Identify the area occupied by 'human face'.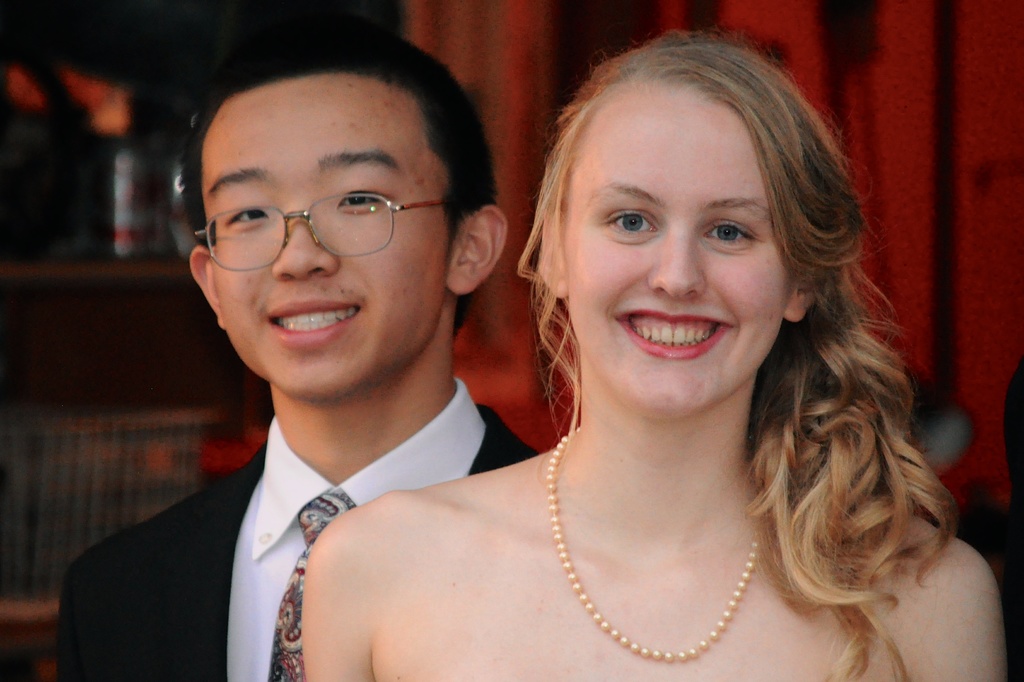
Area: detection(198, 75, 457, 402).
